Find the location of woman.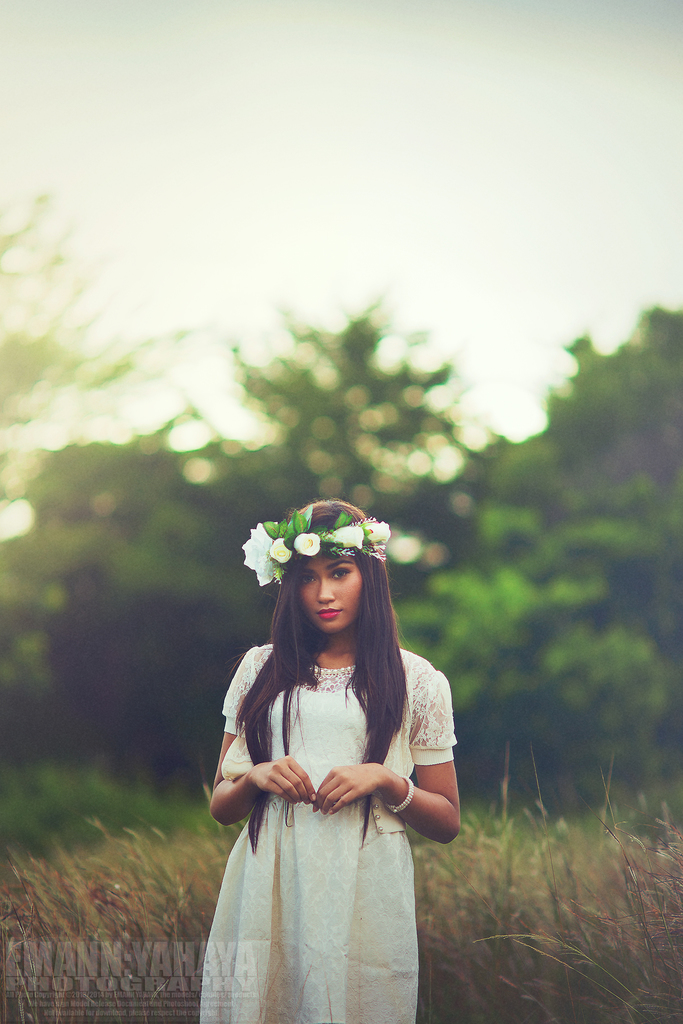
Location: Rect(180, 520, 479, 1023).
